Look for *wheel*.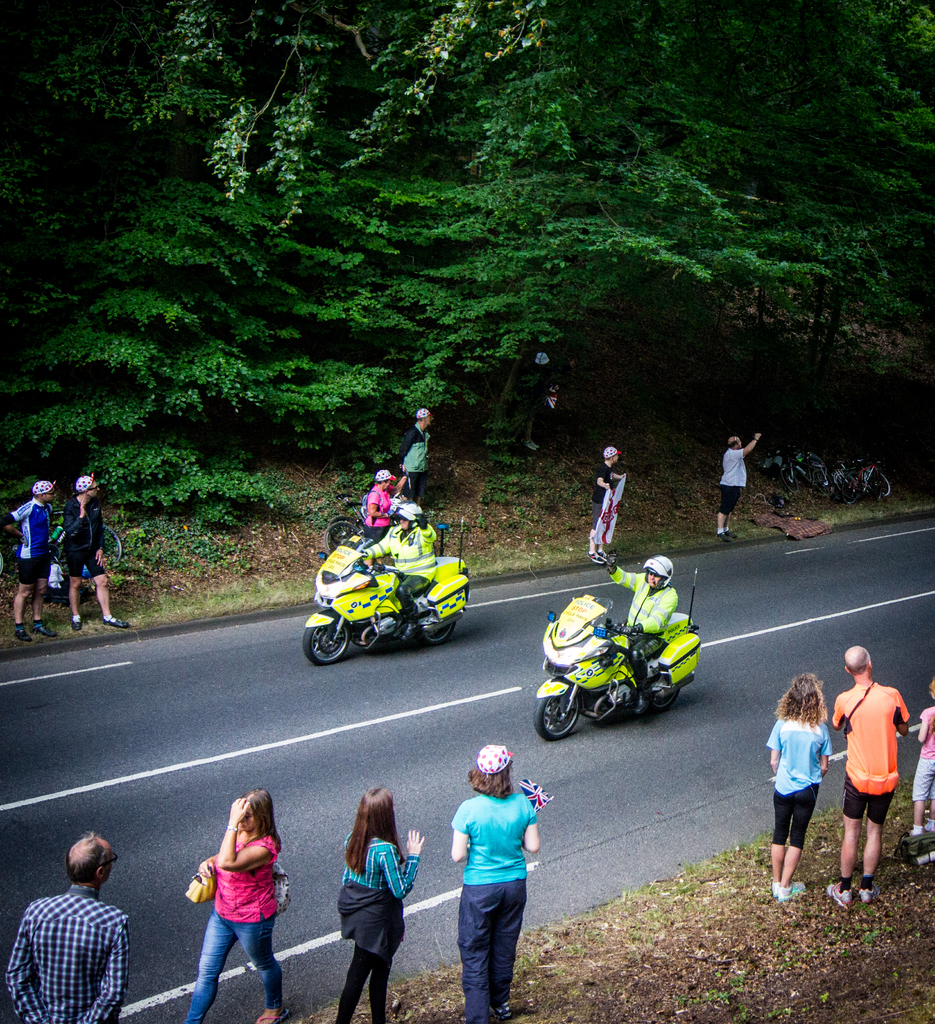
Found: <bbox>528, 686, 574, 749</bbox>.
